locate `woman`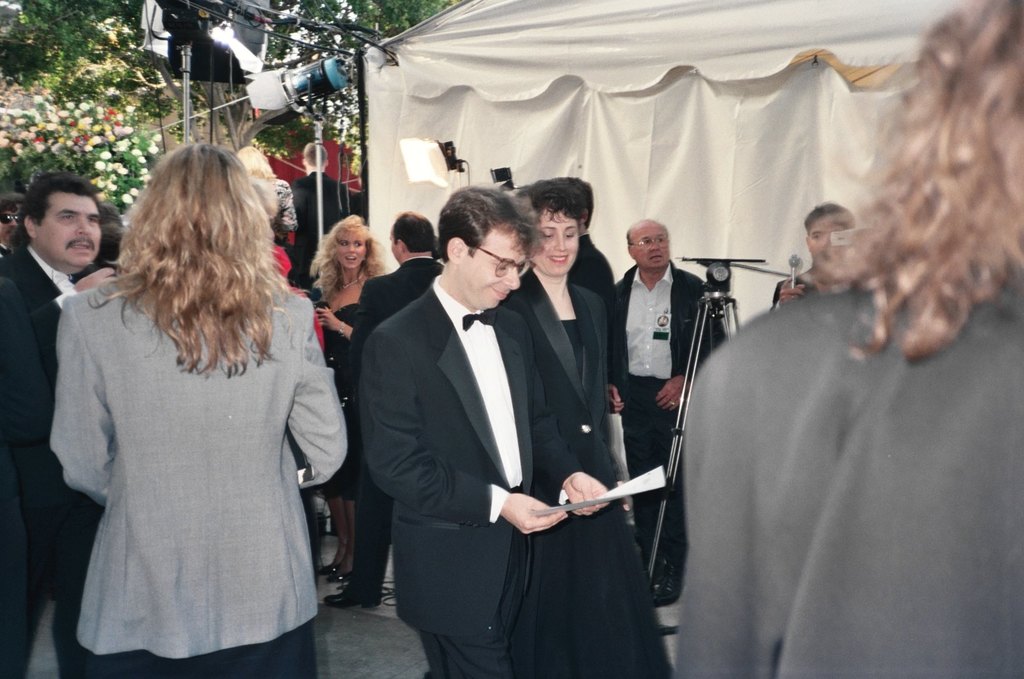
{"x1": 500, "y1": 177, "x2": 673, "y2": 678}
